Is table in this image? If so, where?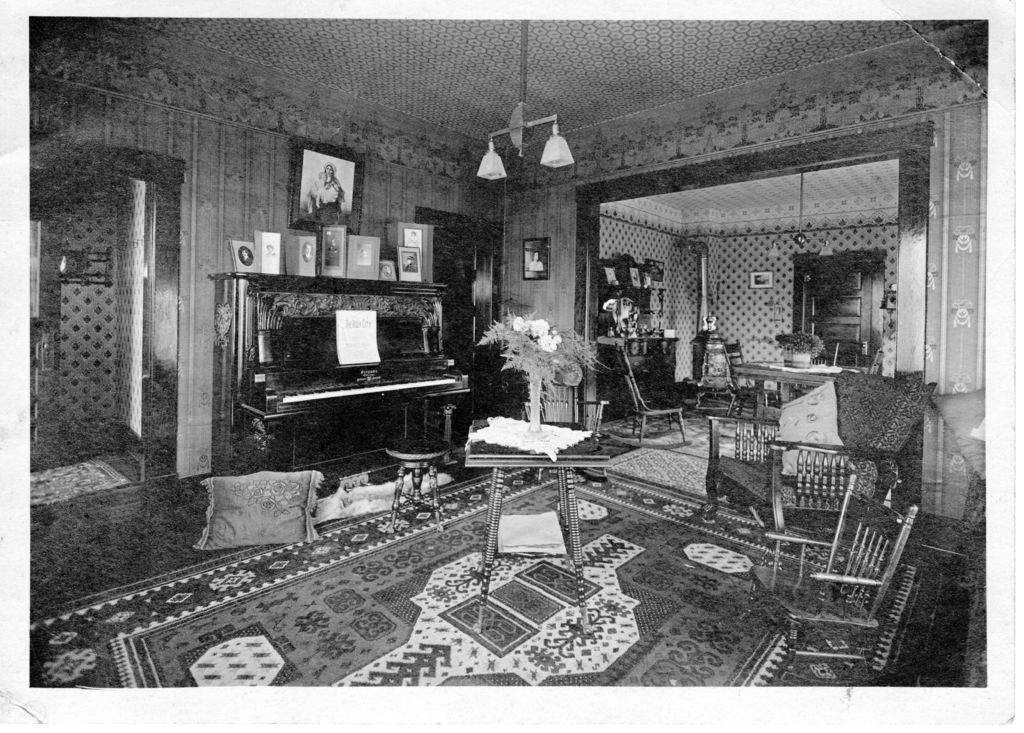
Yes, at x1=452 y1=426 x2=614 y2=485.
